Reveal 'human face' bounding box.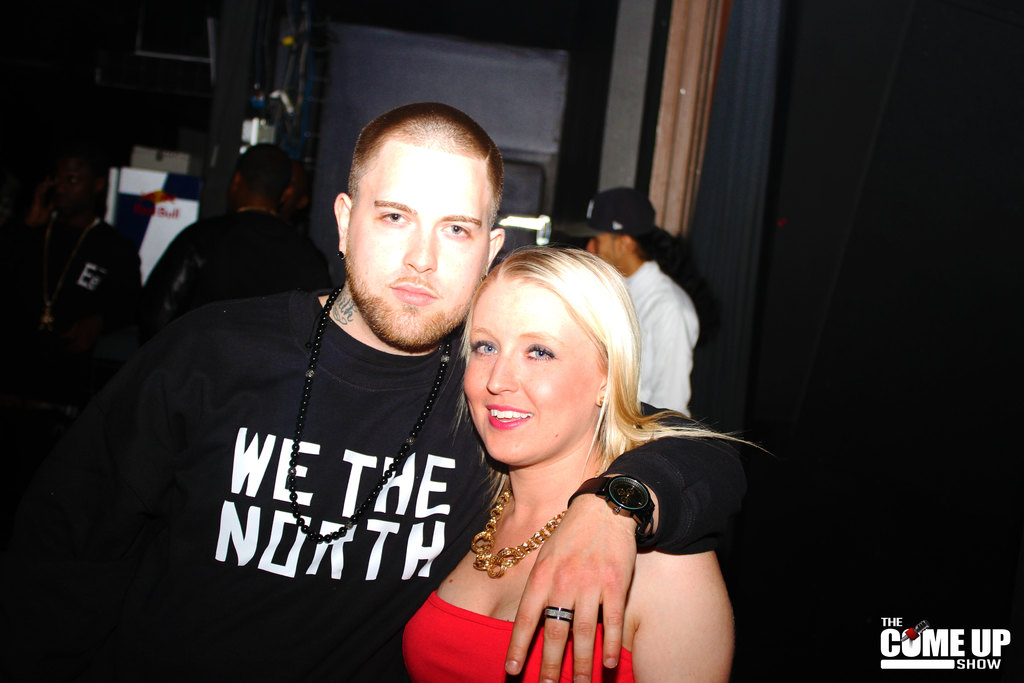
Revealed: <box>464,280,604,468</box>.
